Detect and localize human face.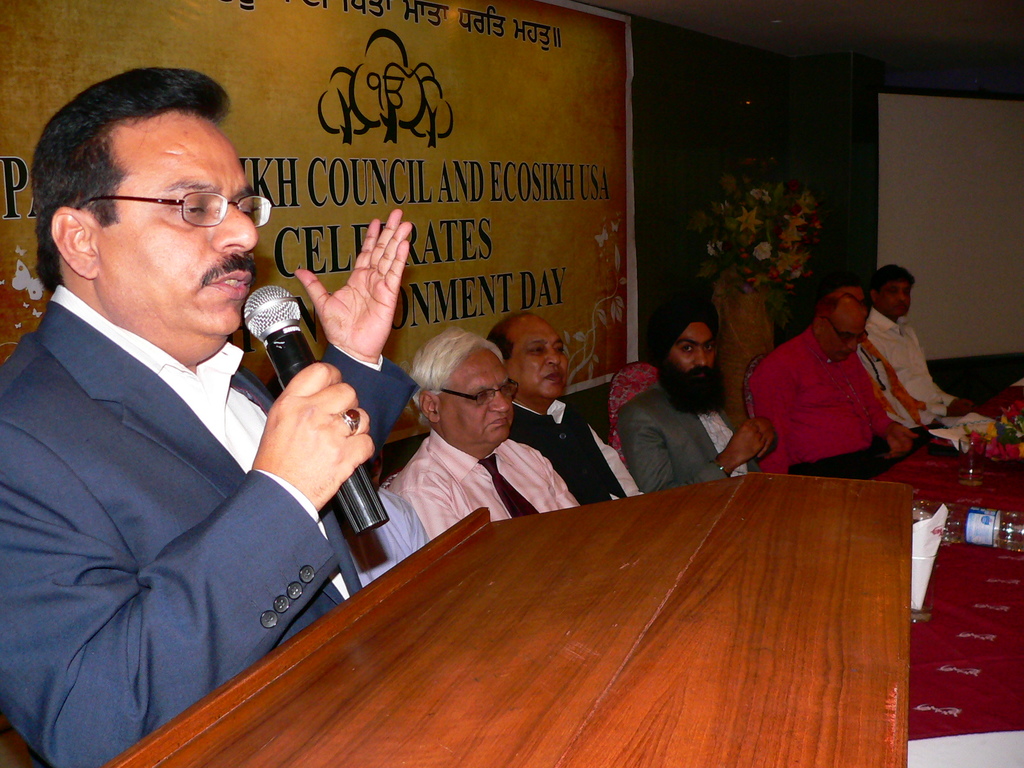
Localized at pyautogui.locateOnScreen(819, 307, 867, 358).
